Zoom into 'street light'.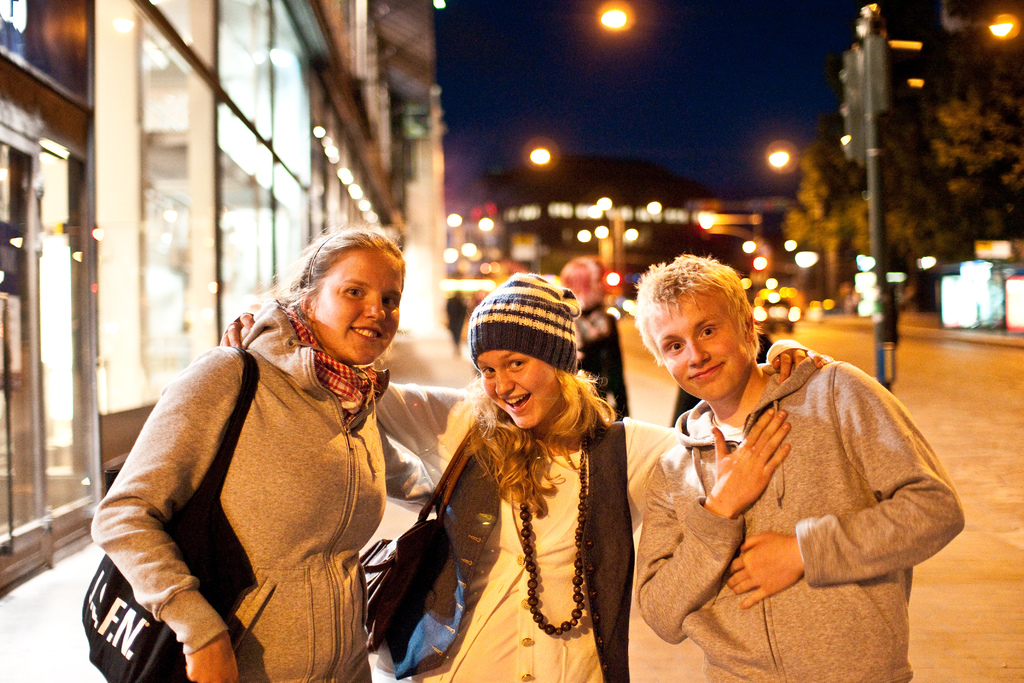
Zoom target: 540, 10, 635, 149.
